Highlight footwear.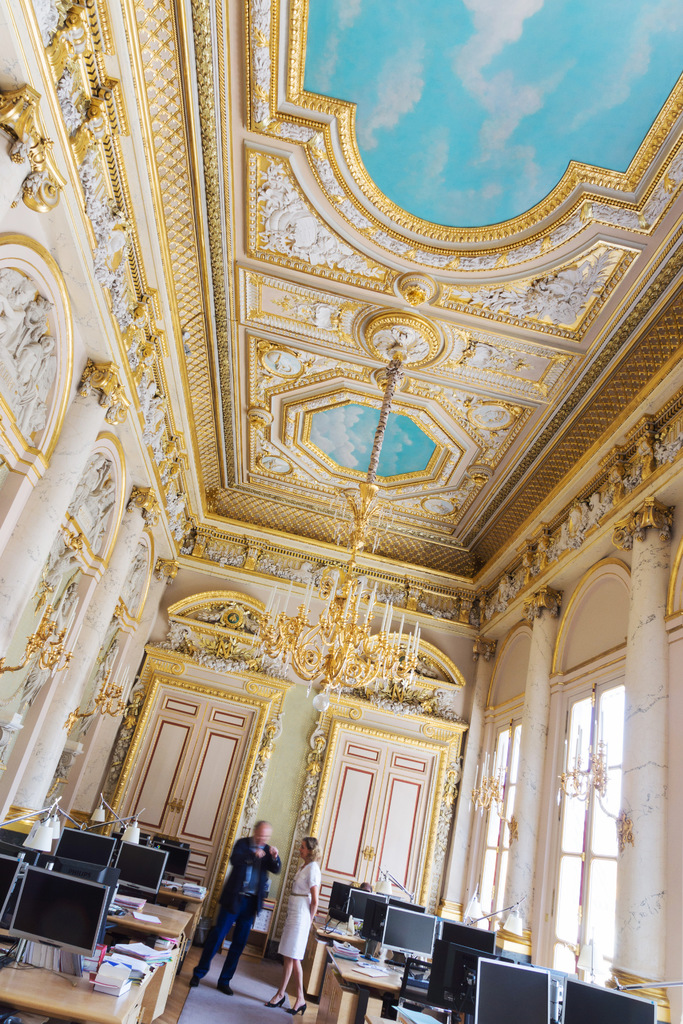
Highlighted region: {"left": 284, "top": 1000, "right": 303, "bottom": 1020}.
